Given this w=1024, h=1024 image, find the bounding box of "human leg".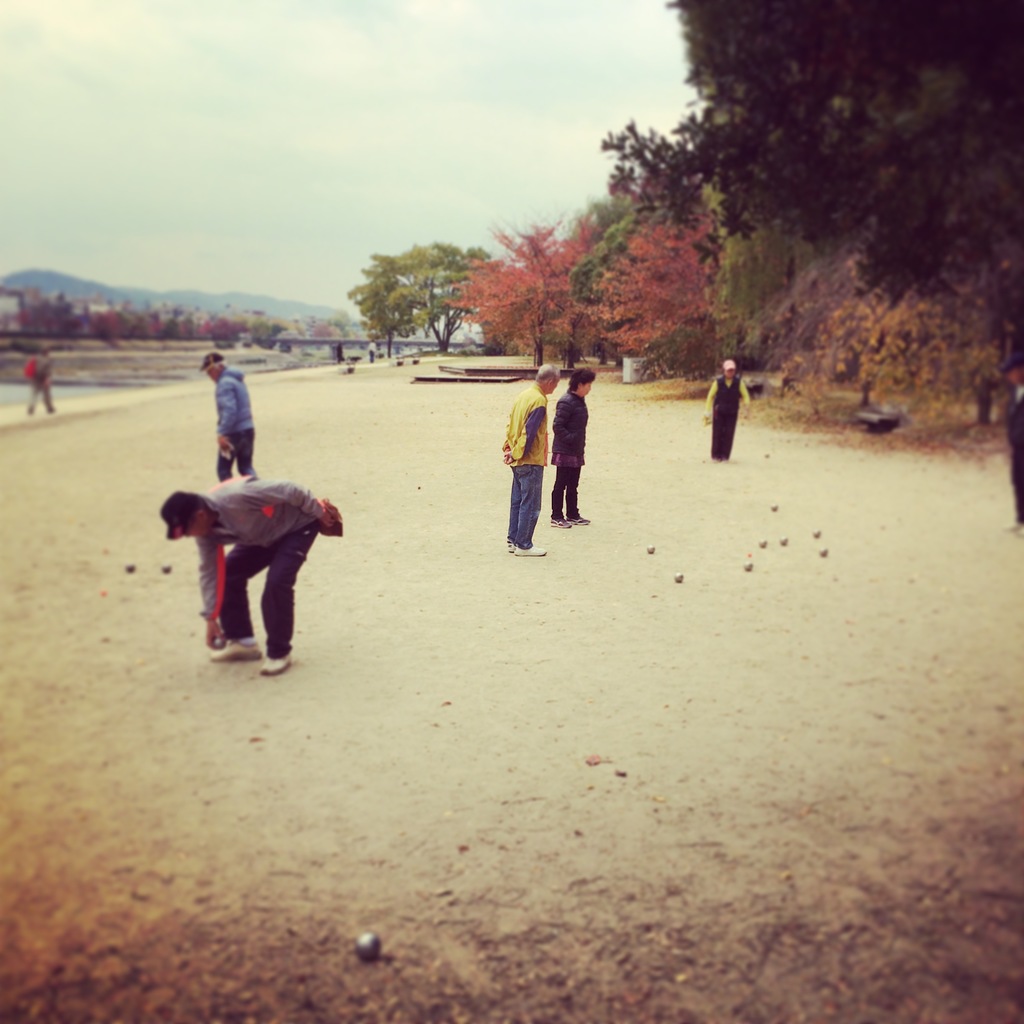
detection(516, 461, 552, 559).
